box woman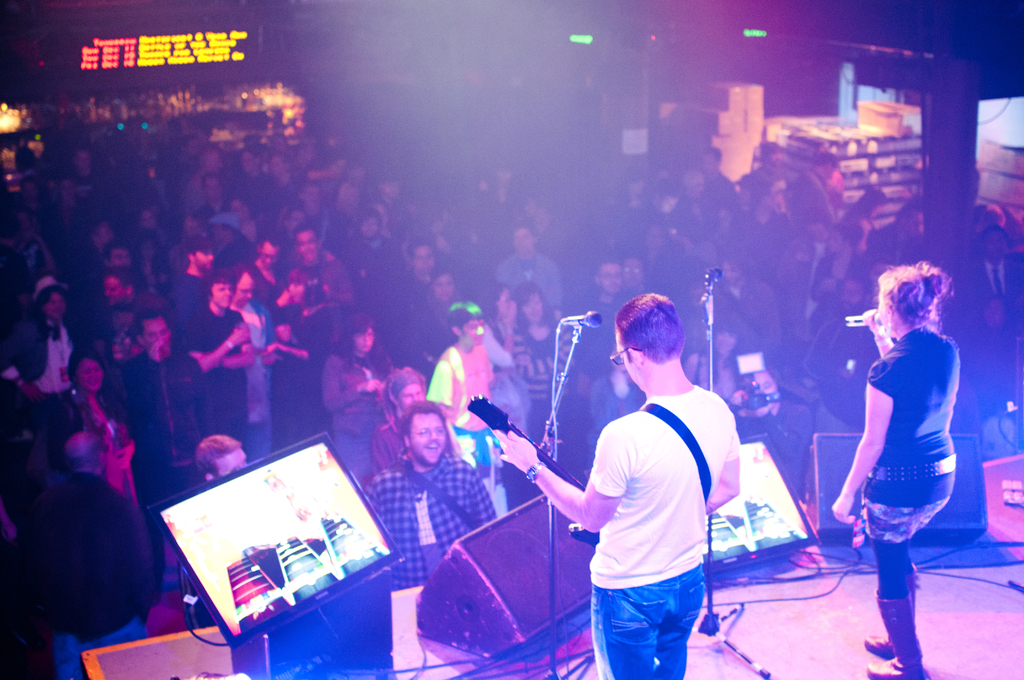
pyautogui.locateOnScreen(66, 339, 143, 516)
